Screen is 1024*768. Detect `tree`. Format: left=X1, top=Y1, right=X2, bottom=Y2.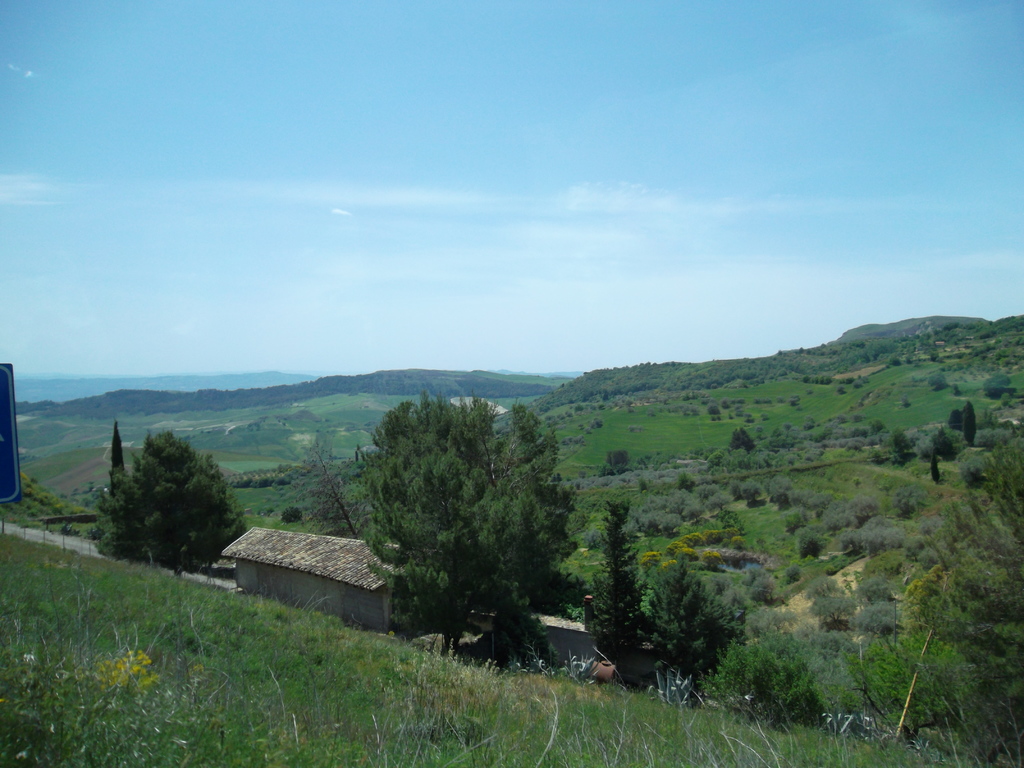
left=901, top=428, right=1023, bottom=767.
